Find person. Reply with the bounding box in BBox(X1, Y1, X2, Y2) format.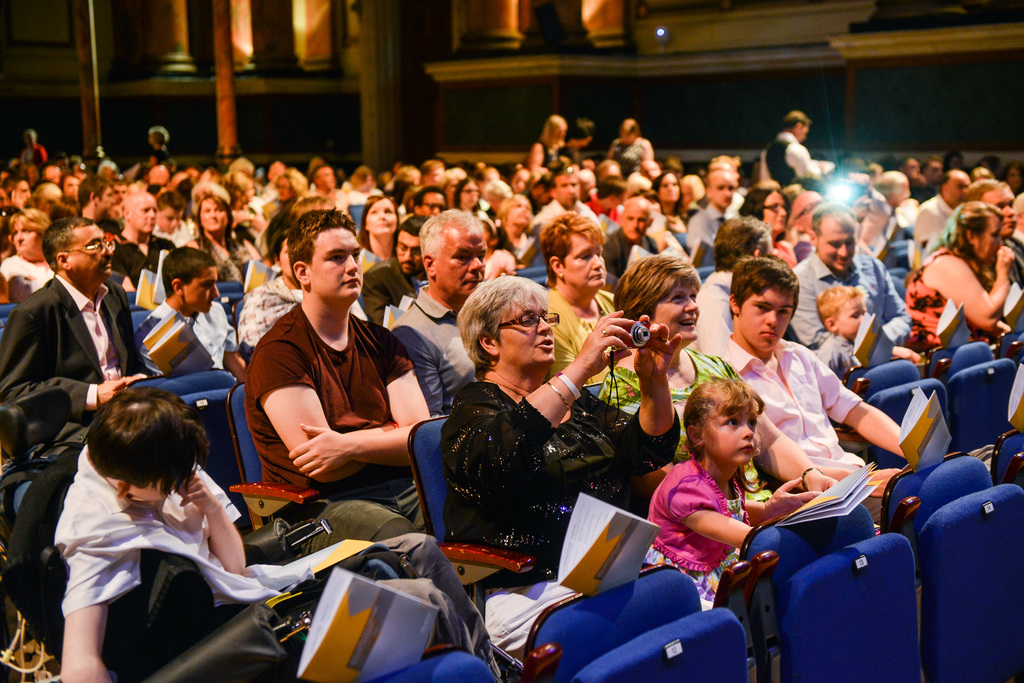
BBox(306, 158, 324, 185).
